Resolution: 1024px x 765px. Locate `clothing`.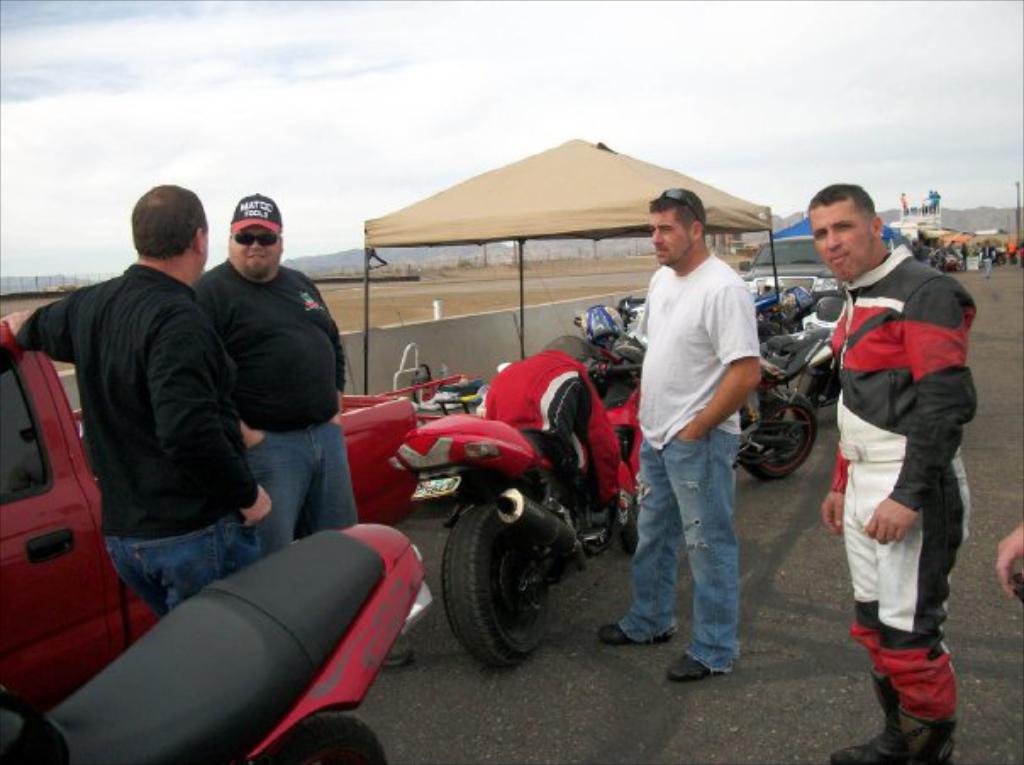
612:251:768:670.
